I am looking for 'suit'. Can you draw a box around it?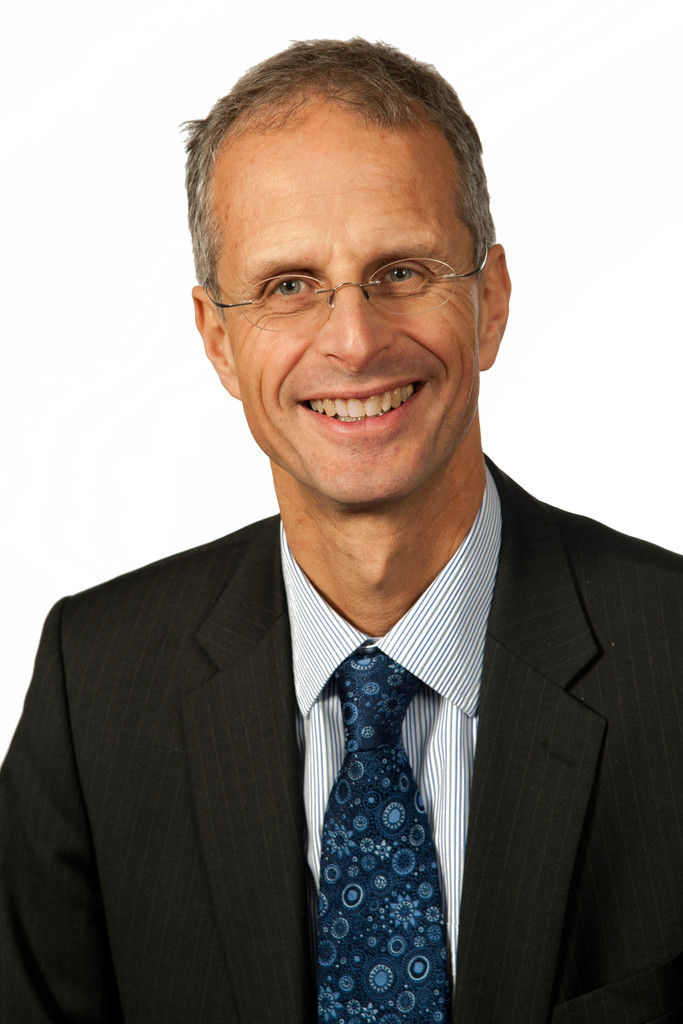
Sure, the bounding box is [0,511,682,1023].
